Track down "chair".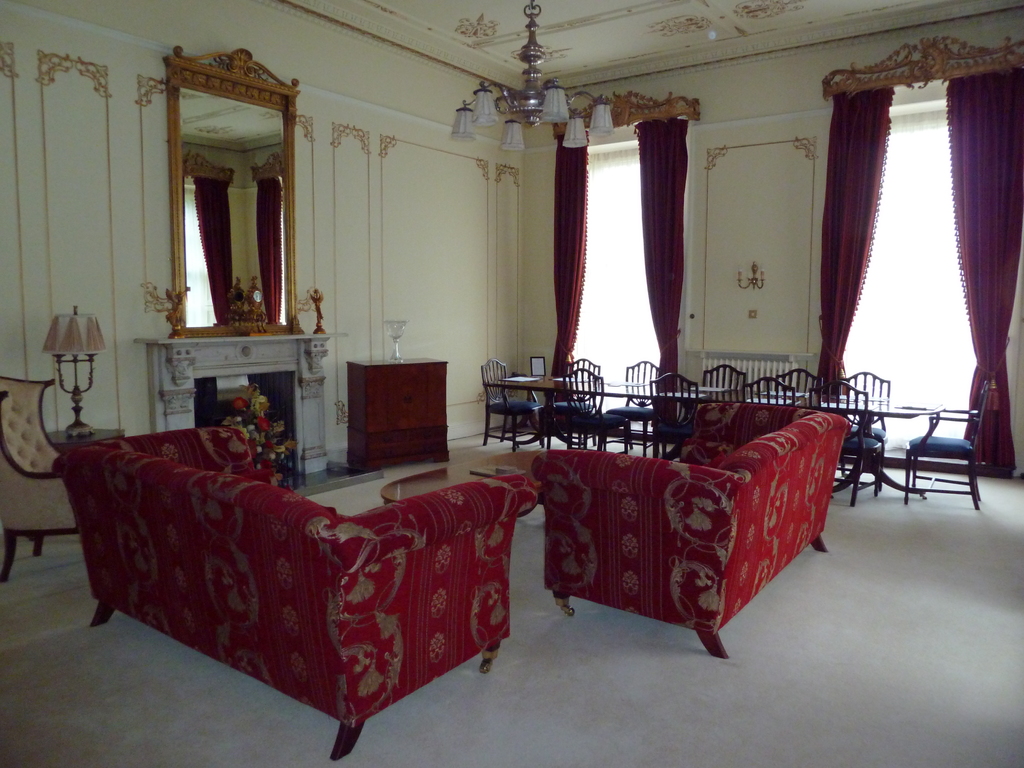
Tracked to (653, 369, 698, 426).
